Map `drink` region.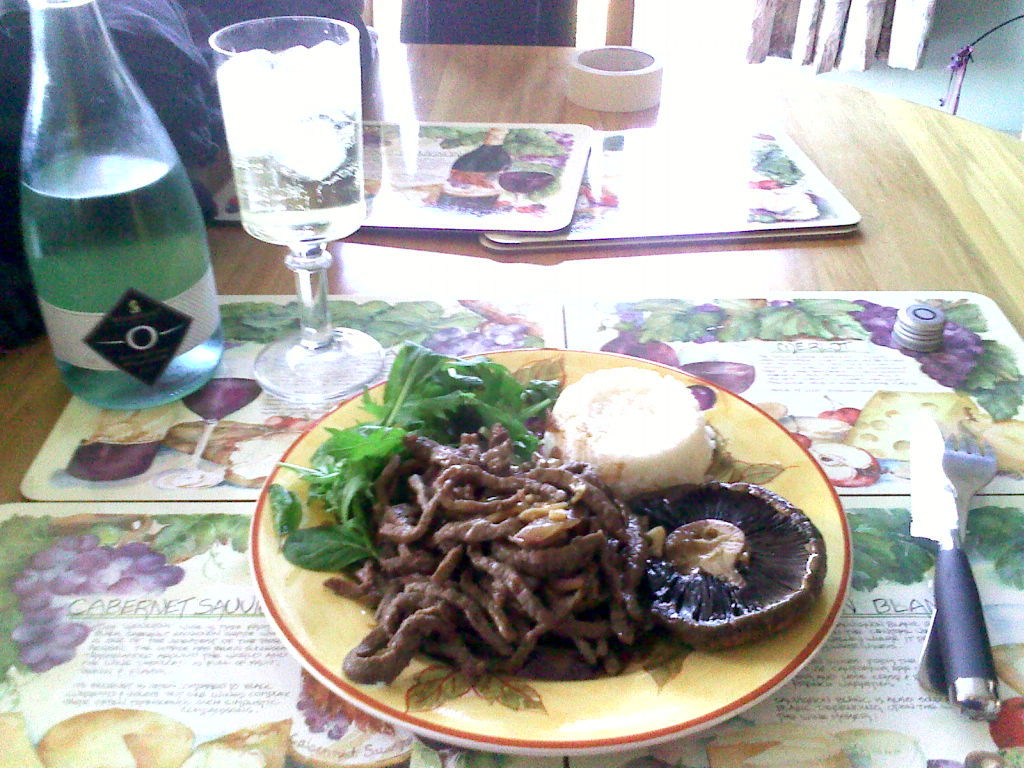
Mapped to 204 16 385 400.
